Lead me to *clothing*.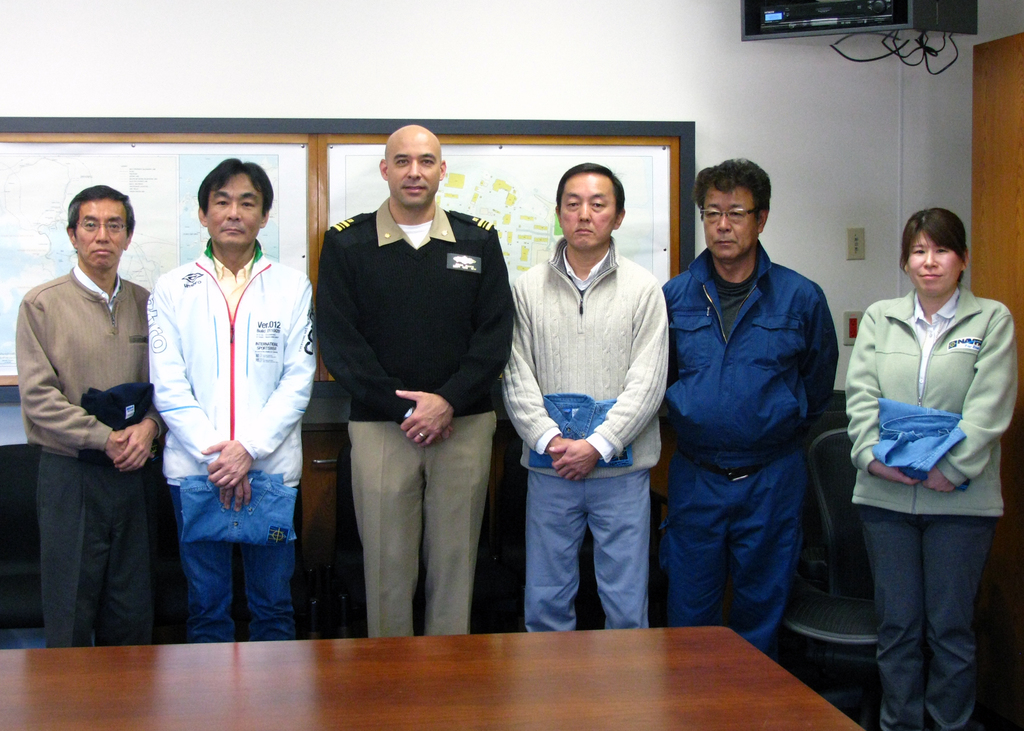
Lead to x1=497 y1=232 x2=665 y2=636.
